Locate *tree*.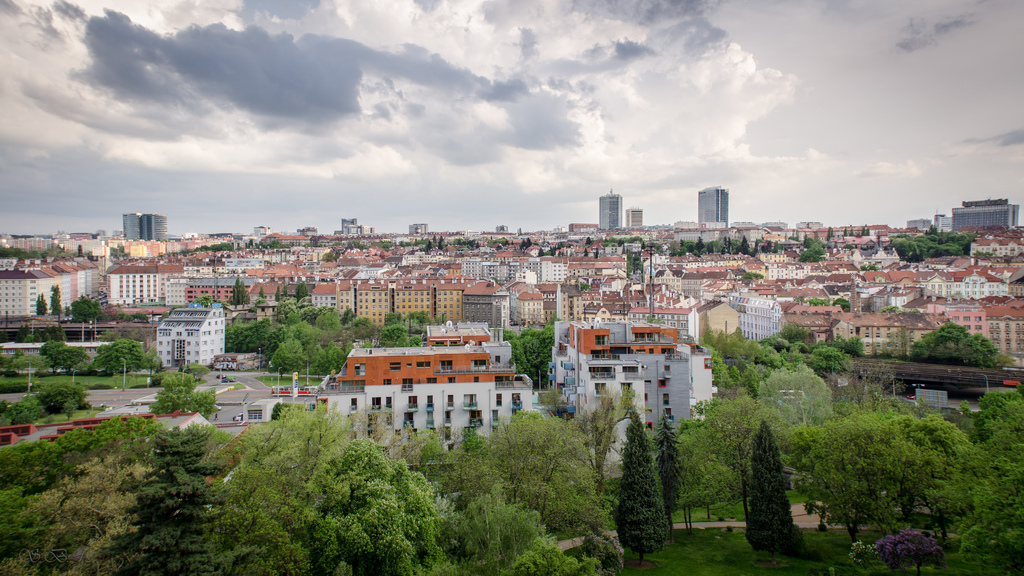
Bounding box: <region>621, 251, 648, 282</region>.
